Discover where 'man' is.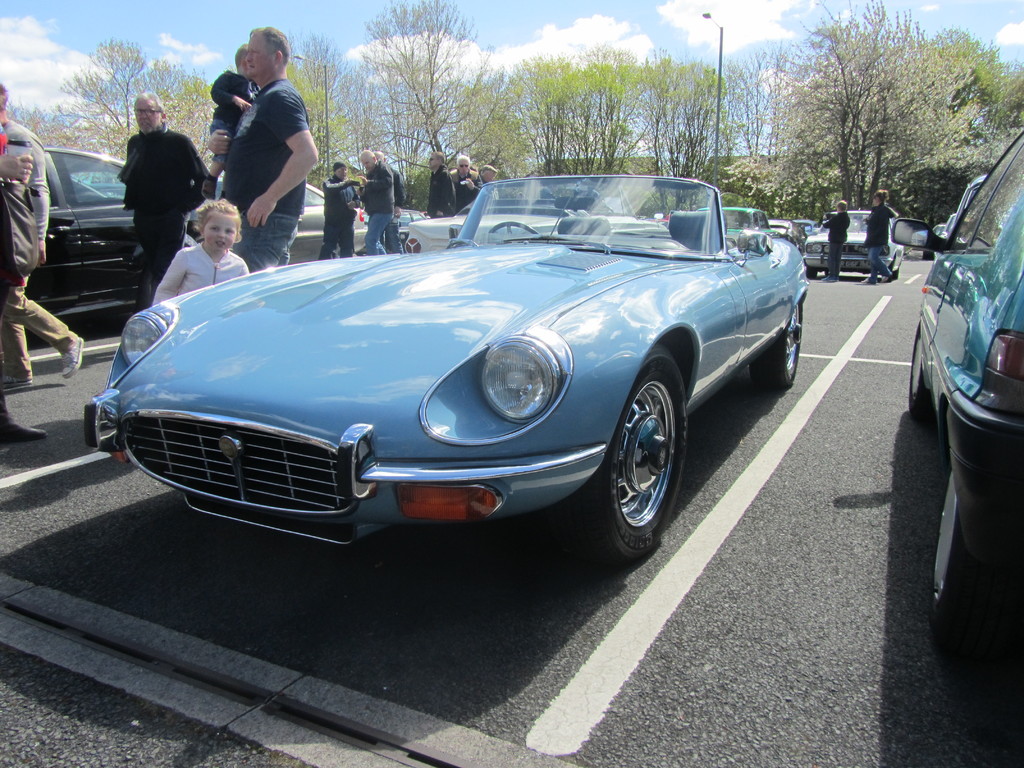
Discovered at 822 199 850 284.
